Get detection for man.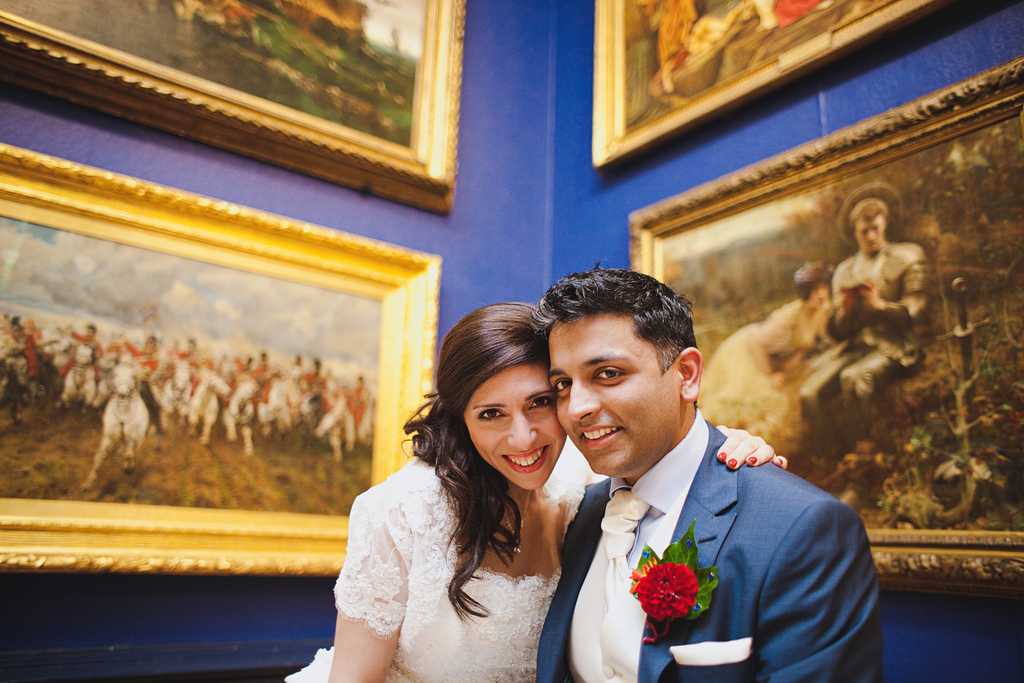
Detection: box(796, 195, 928, 447).
